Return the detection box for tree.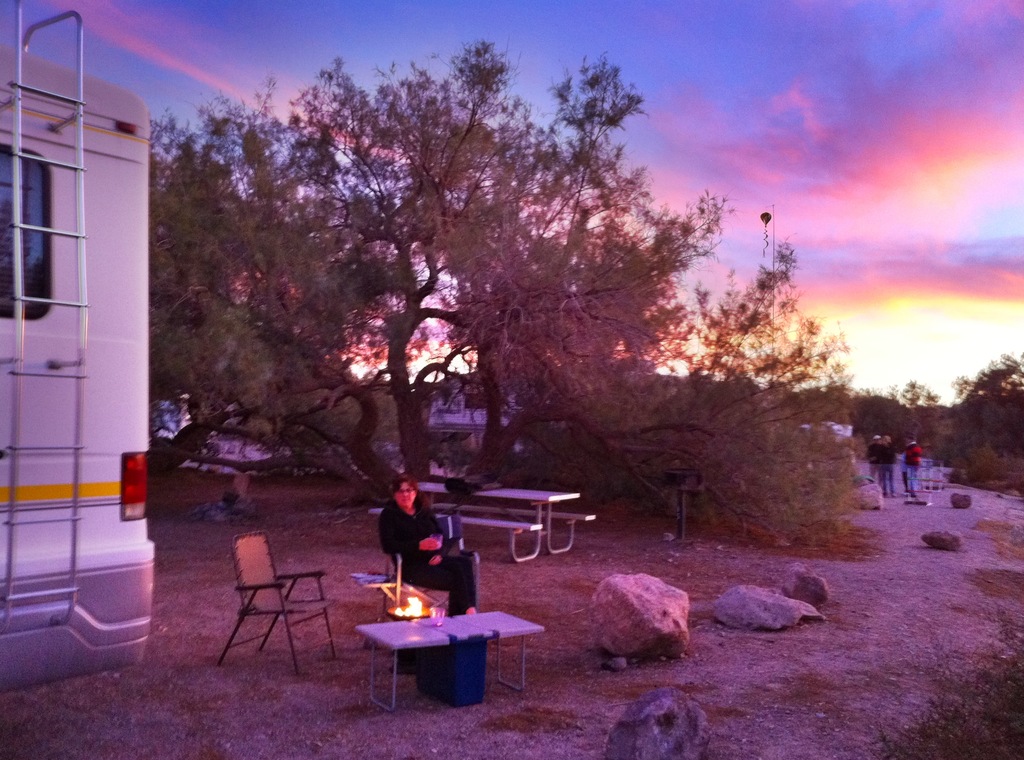
[132,33,817,536].
